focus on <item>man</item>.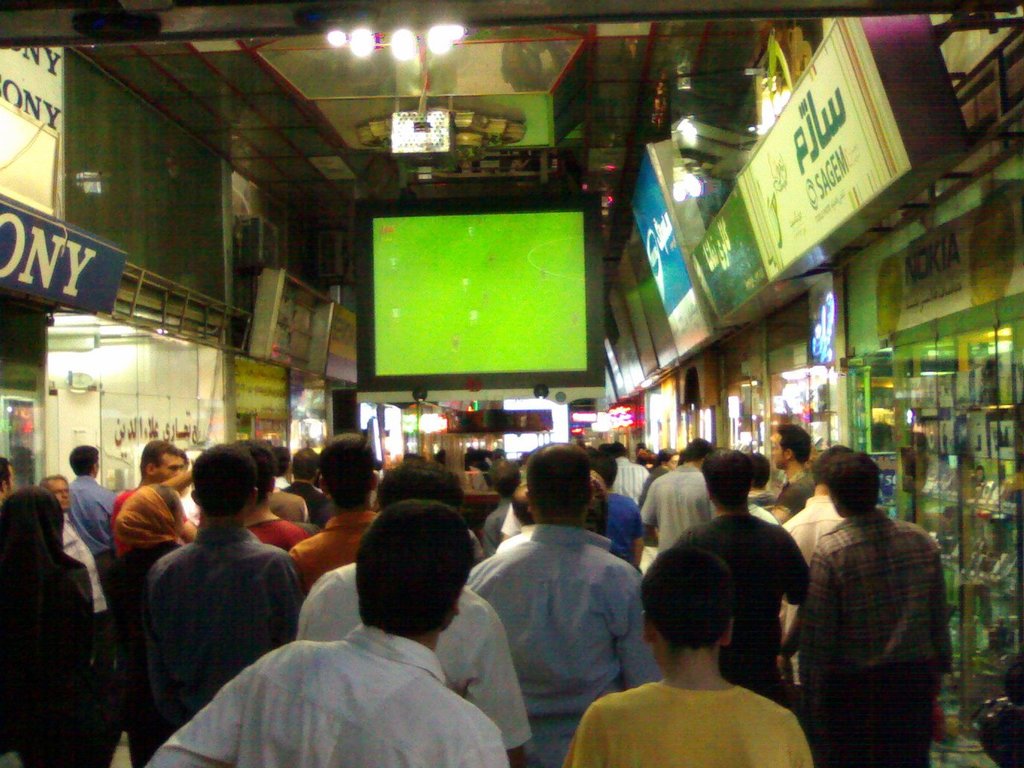
Focused at detection(583, 447, 641, 563).
